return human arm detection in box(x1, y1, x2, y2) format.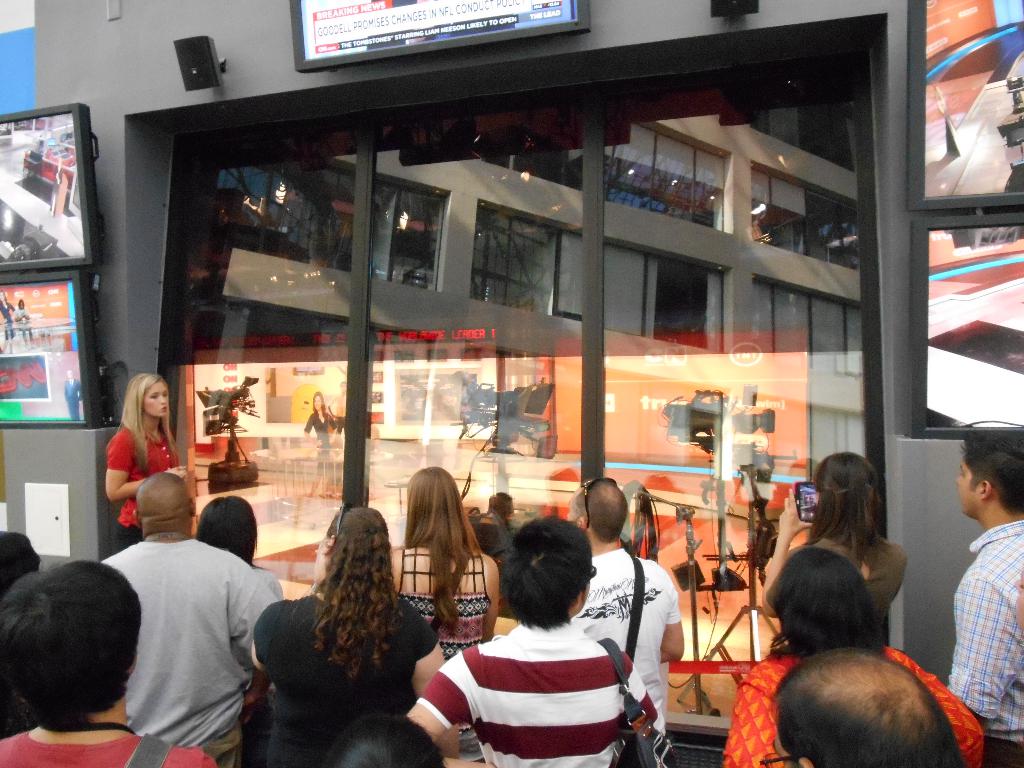
box(411, 660, 496, 767).
